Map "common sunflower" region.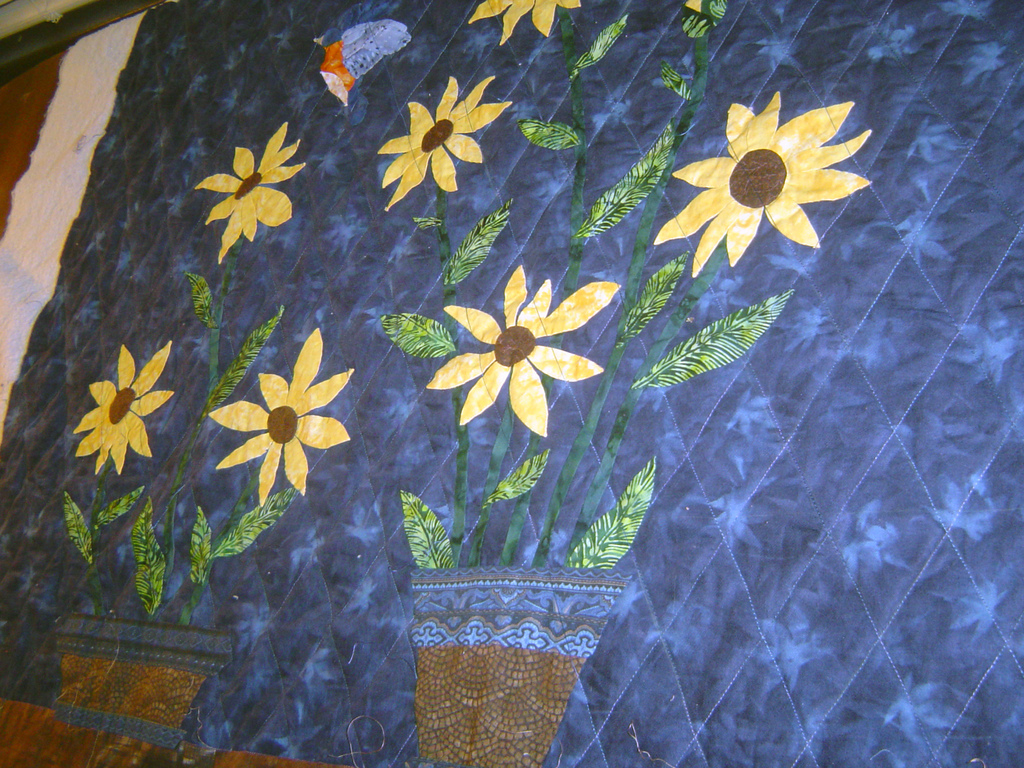
Mapped to [left=652, top=86, right=882, bottom=269].
